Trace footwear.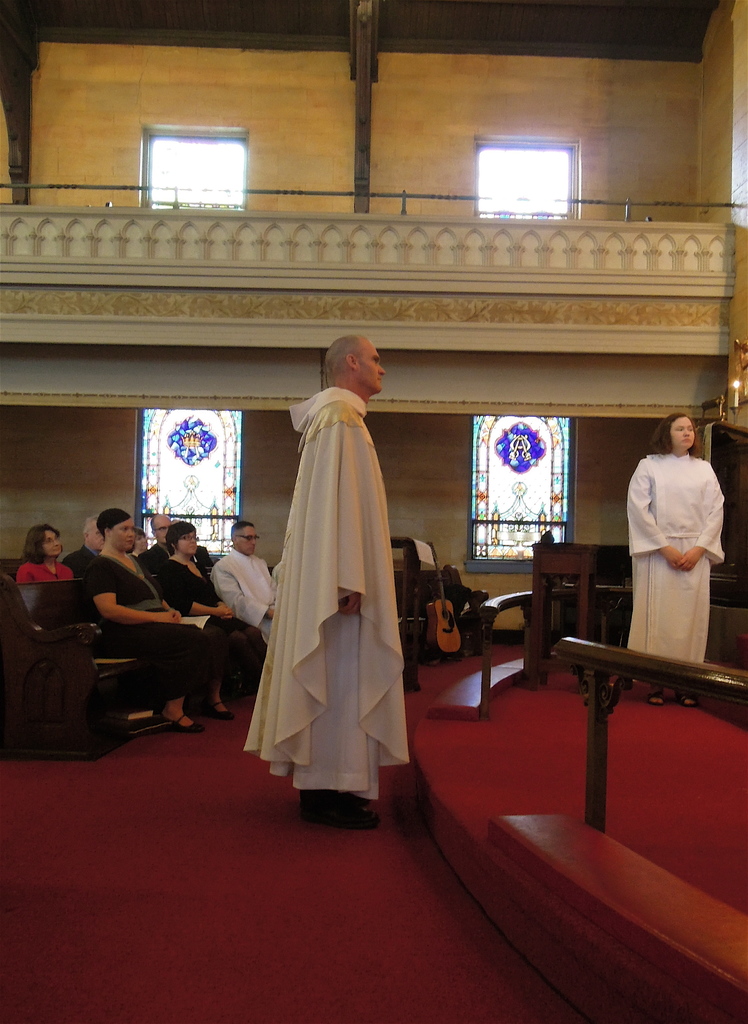
Traced to crop(206, 684, 236, 715).
